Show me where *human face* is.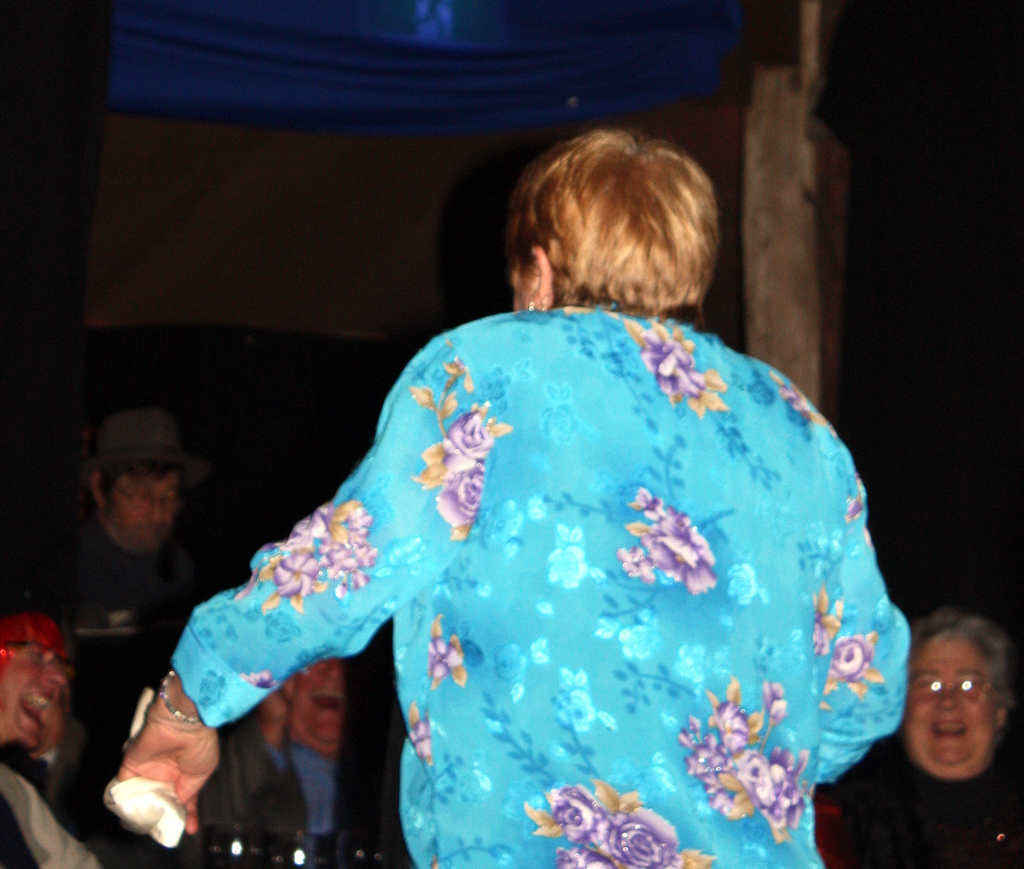
*human face* is at (x1=903, y1=638, x2=1003, y2=777).
